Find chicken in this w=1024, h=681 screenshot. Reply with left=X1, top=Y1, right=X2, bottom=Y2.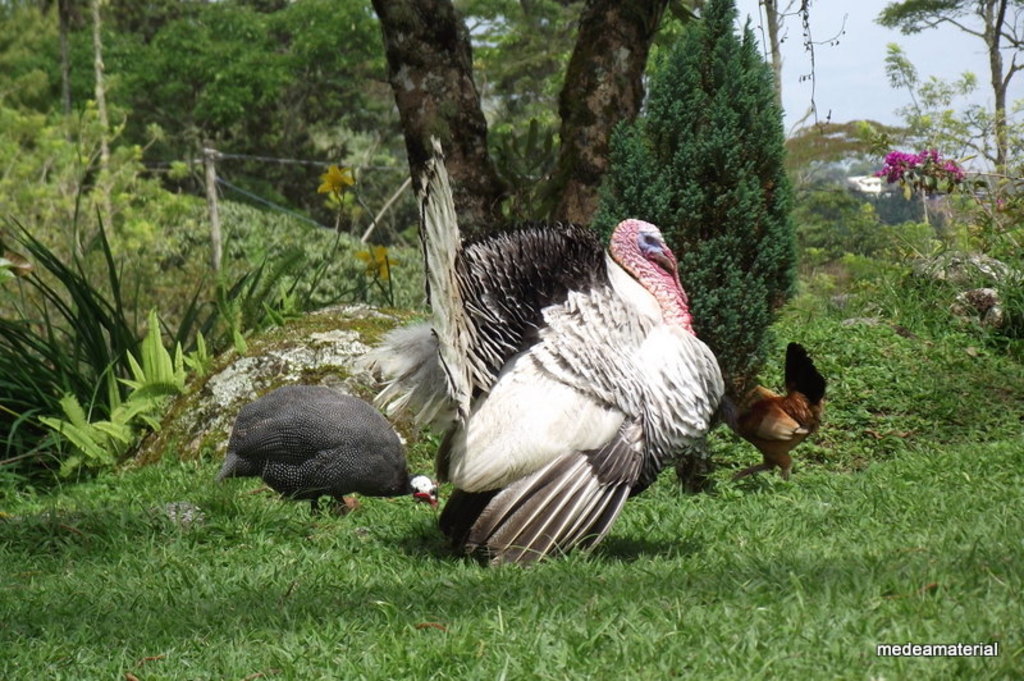
left=202, top=383, right=442, bottom=529.
